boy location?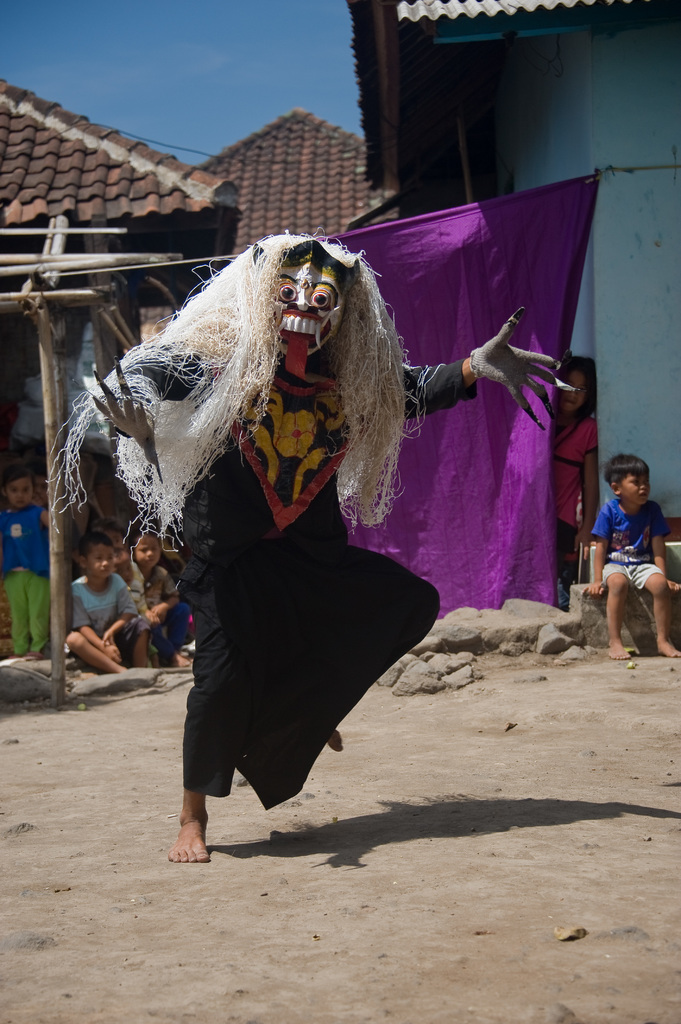
box(0, 463, 49, 665)
